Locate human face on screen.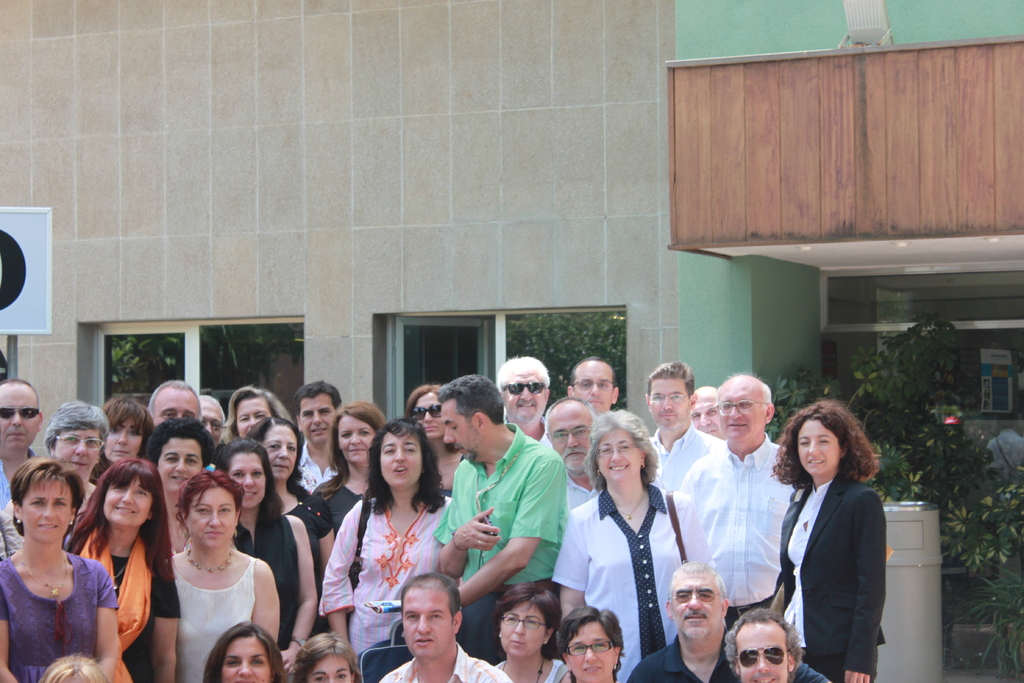
On screen at (194,397,223,448).
